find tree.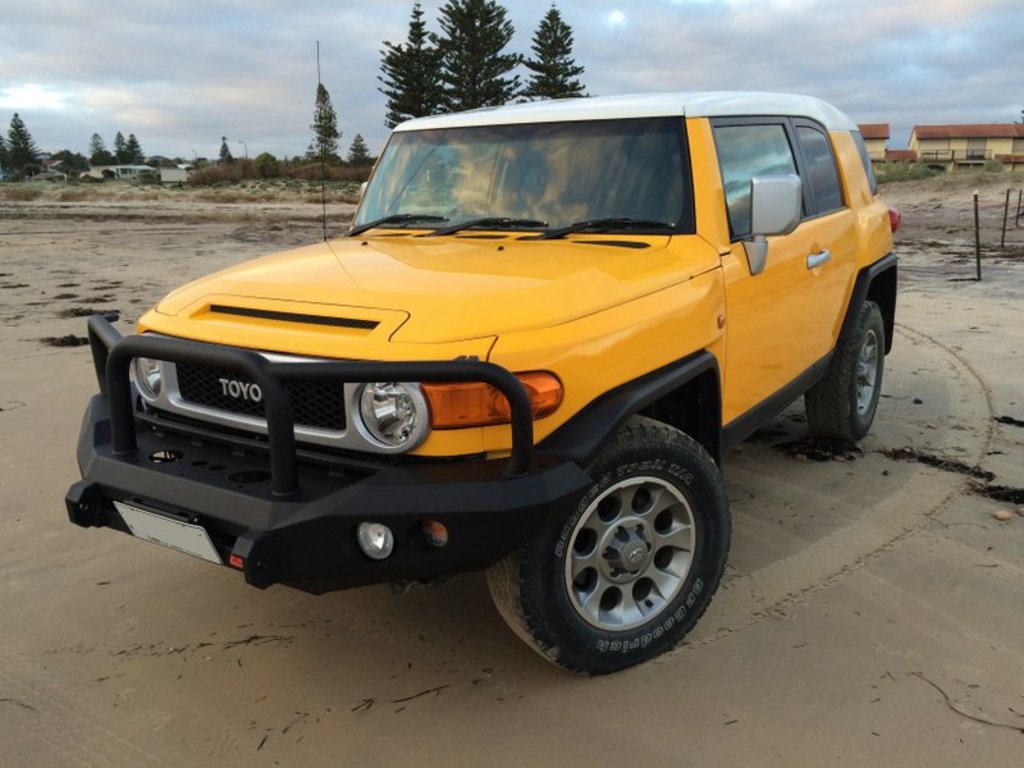
BBox(219, 136, 233, 173).
